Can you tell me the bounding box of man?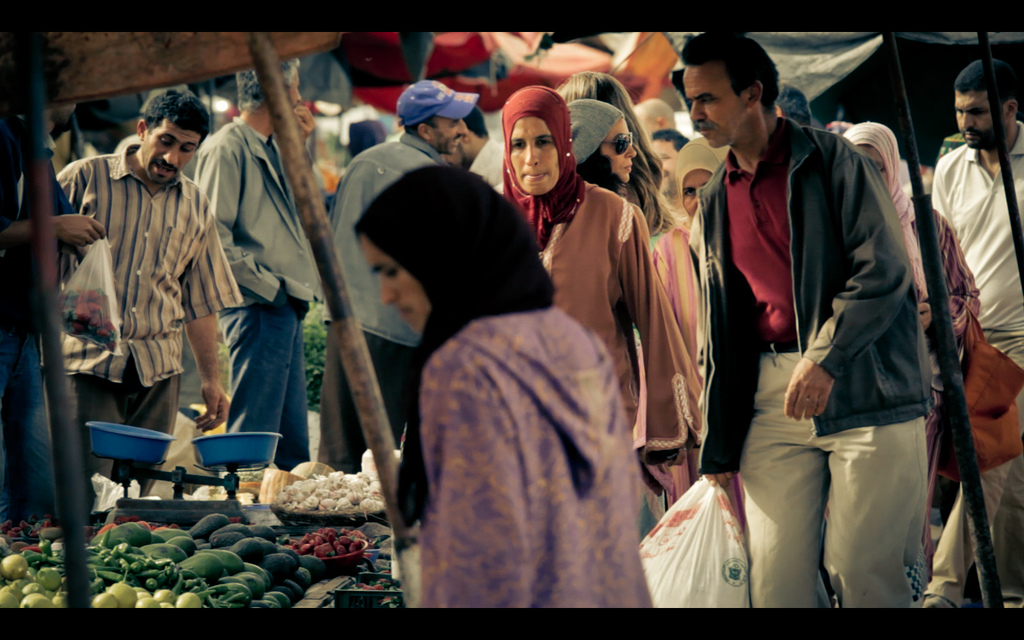
671 36 946 604.
